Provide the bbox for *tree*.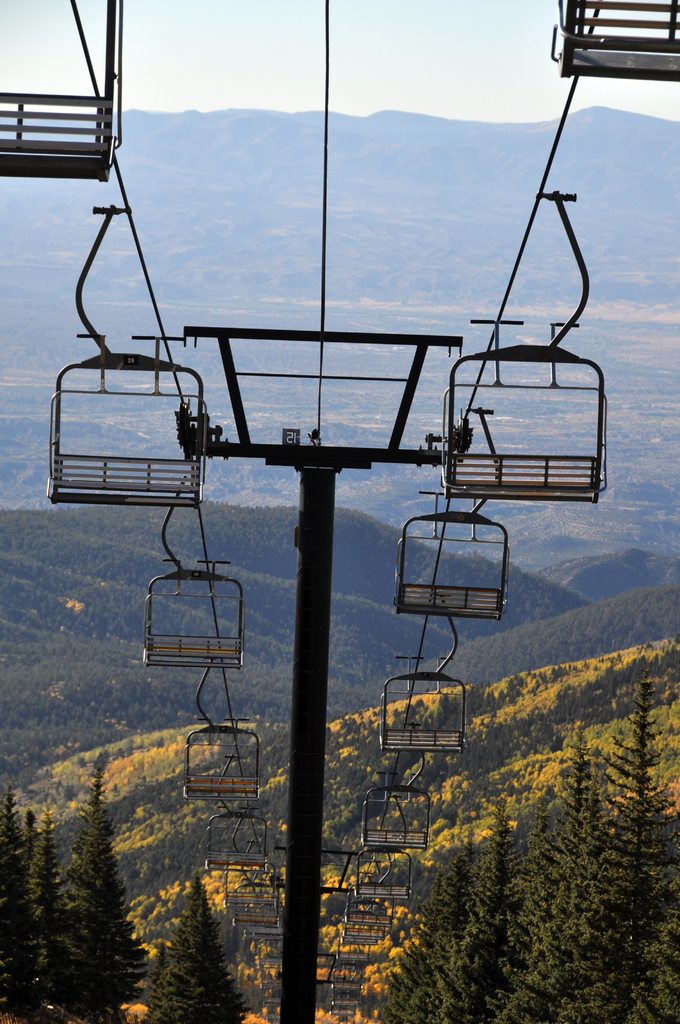
Rect(140, 873, 255, 1023).
